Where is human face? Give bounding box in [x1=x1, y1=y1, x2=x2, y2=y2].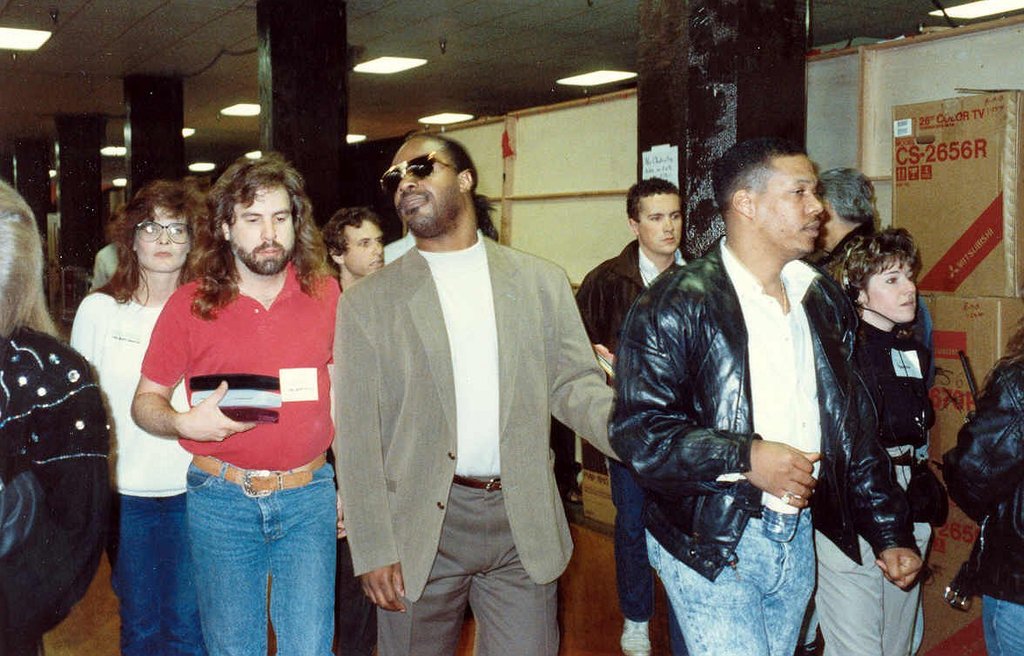
[x1=234, y1=189, x2=293, y2=273].
